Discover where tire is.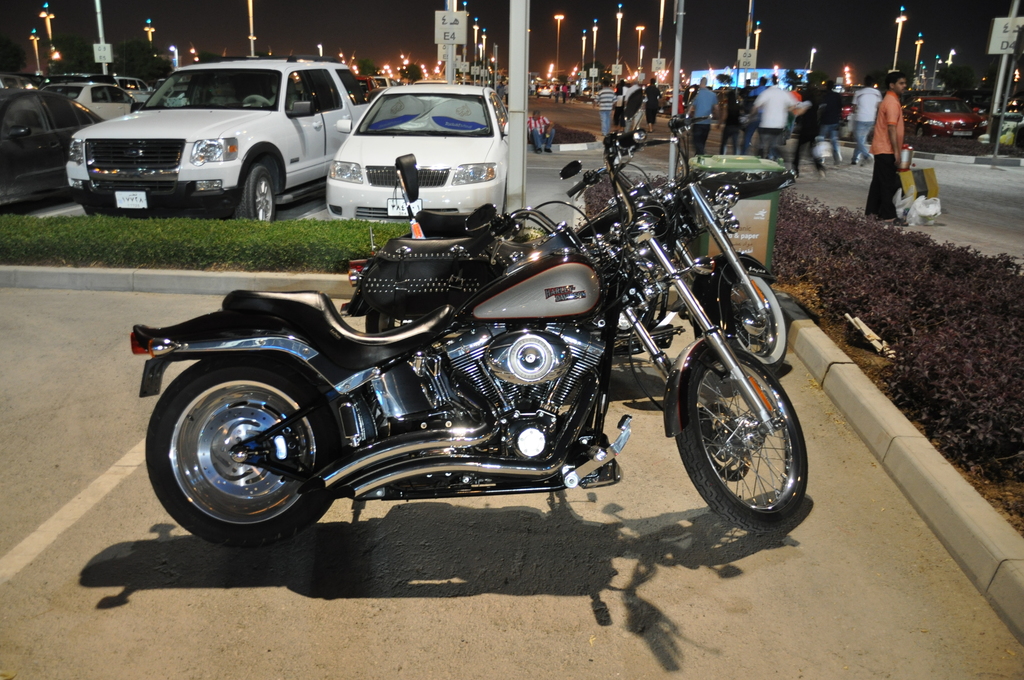
Discovered at (left=81, top=193, right=115, bottom=216).
